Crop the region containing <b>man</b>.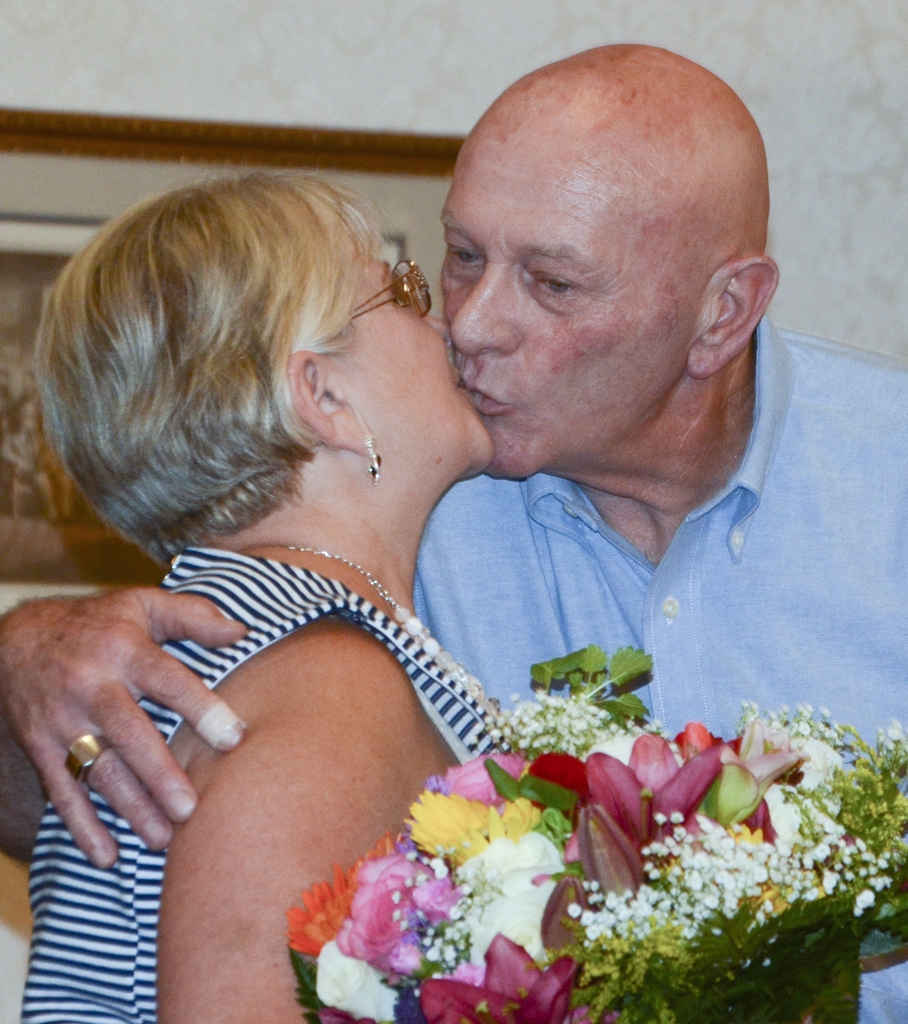
Crop region: <region>0, 45, 907, 797</region>.
